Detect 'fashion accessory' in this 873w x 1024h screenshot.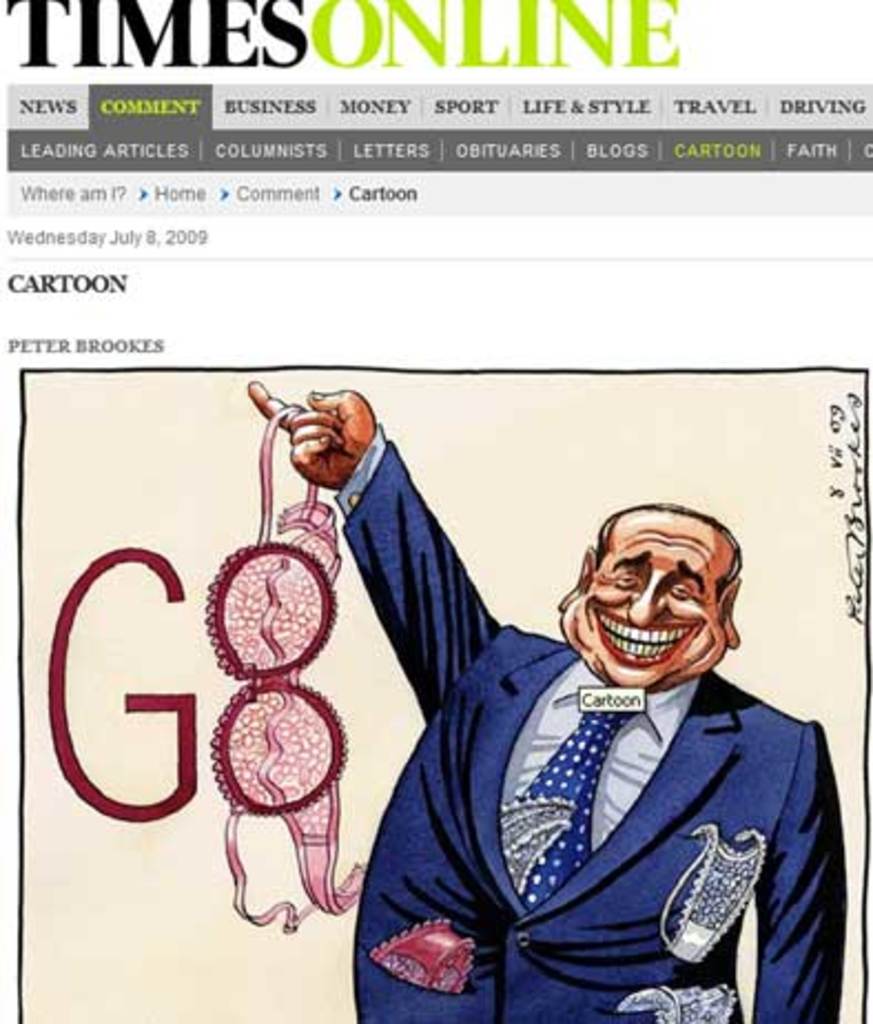
Detection: box=[516, 709, 638, 907].
